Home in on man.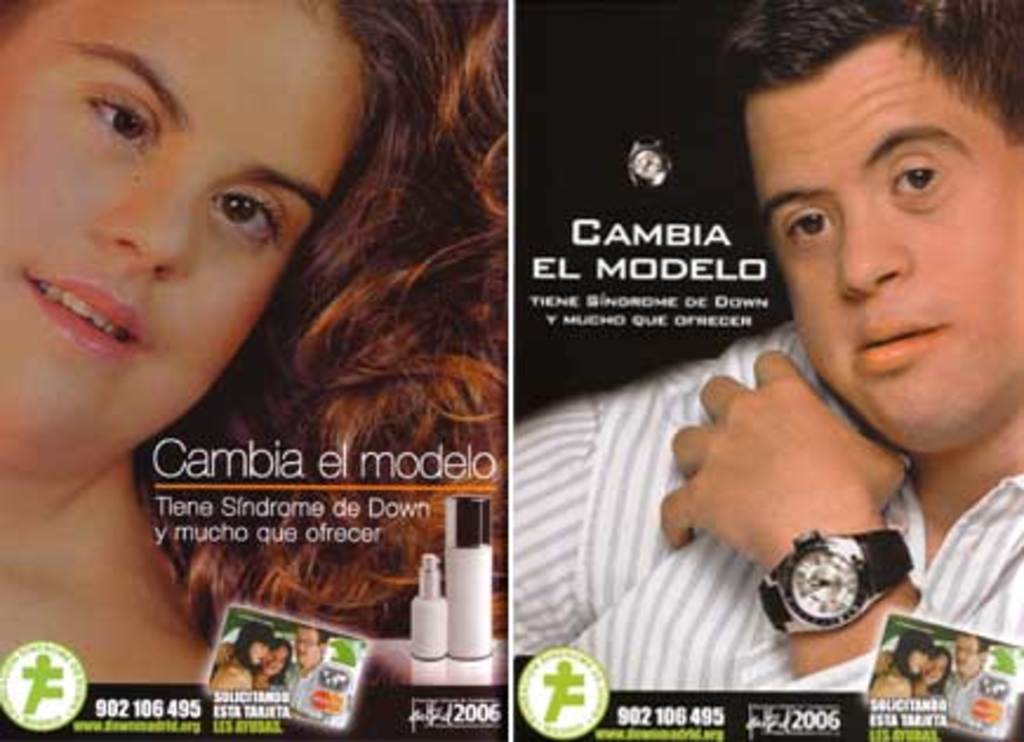
Homed in at left=939, top=631, right=1015, bottom=740.
